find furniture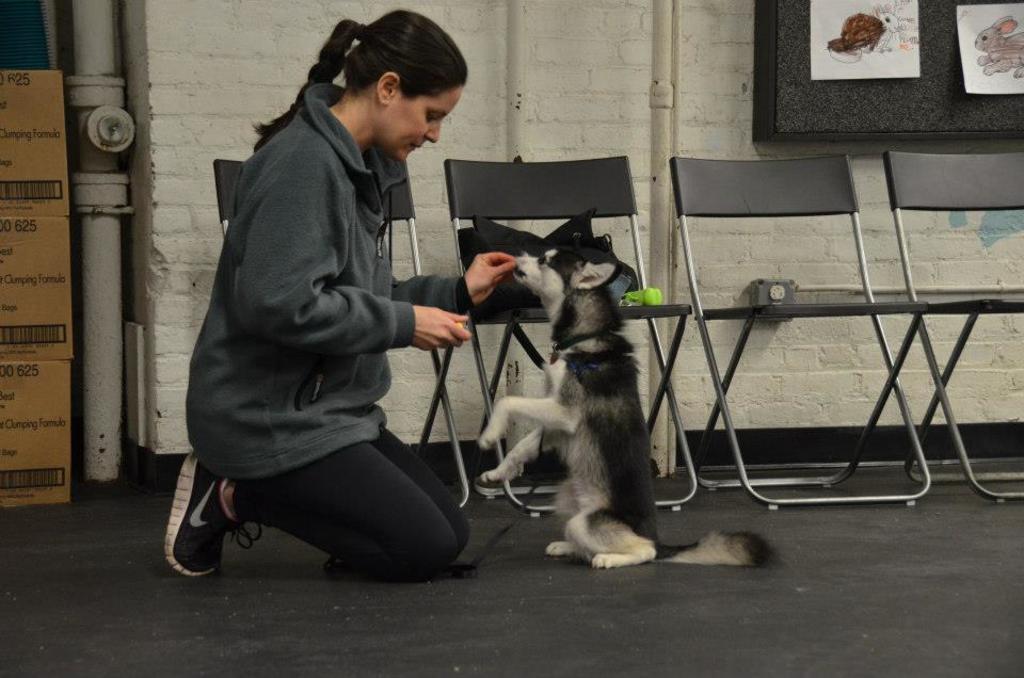
l=443, t=161, r=700, b=520
